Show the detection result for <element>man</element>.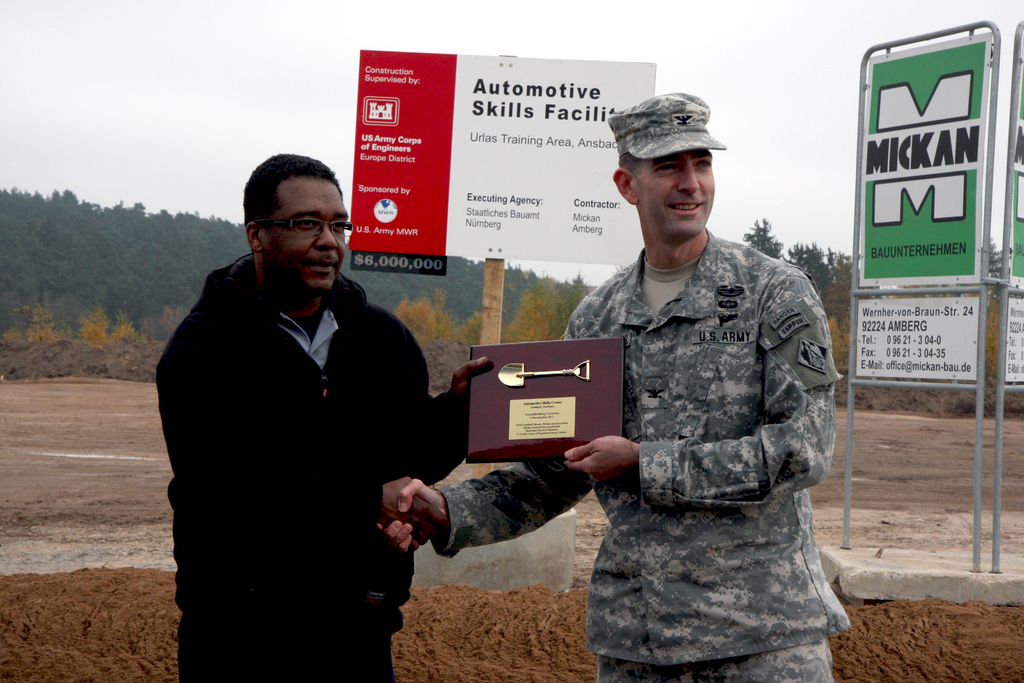
[left=376, top=94, right=854, bottom=682].
